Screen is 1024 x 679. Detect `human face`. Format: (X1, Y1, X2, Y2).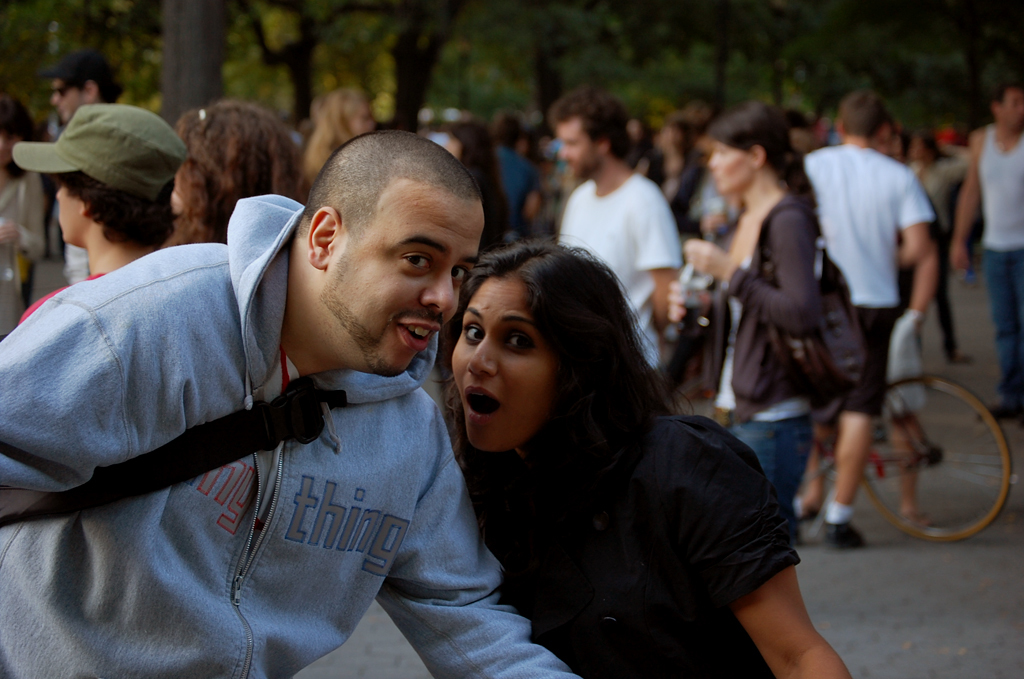
(331, 191, 485, 368).
